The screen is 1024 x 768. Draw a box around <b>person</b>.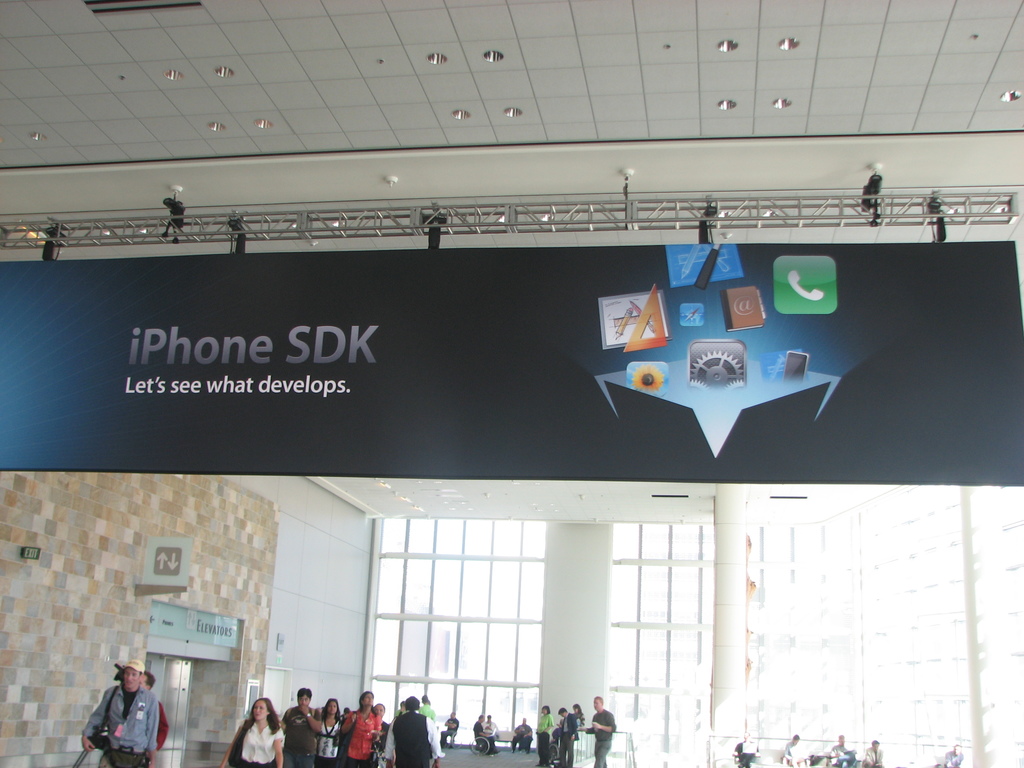
{"left": 282, "top": 685, "right": 321, "bottom": 766}.
